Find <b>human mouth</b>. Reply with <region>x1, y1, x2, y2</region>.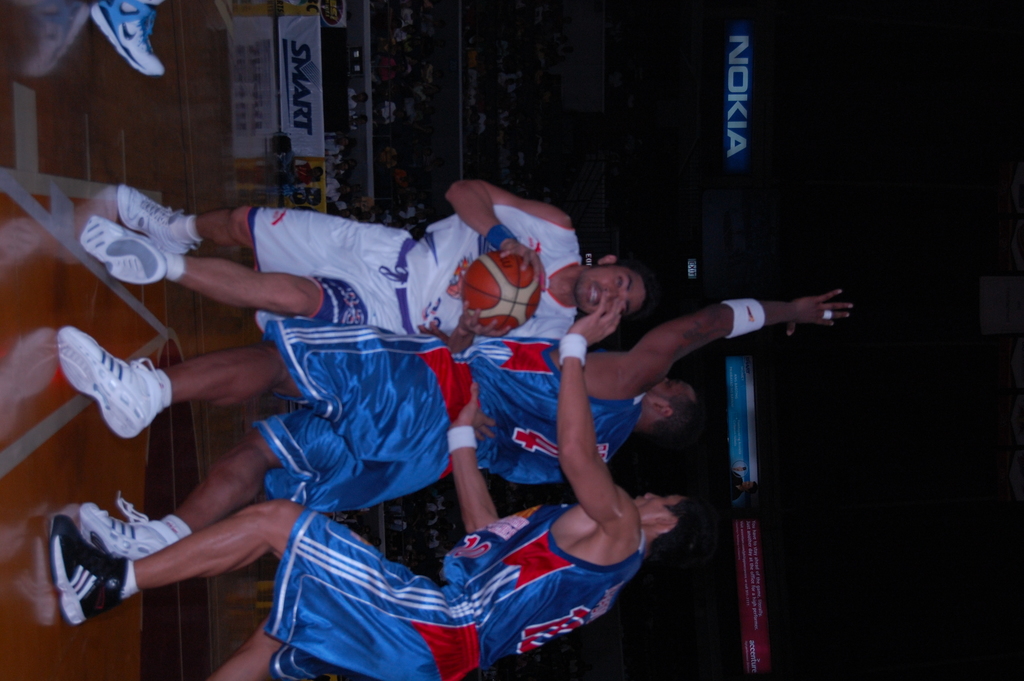
<region>589, 284, 596, 304</region>.
